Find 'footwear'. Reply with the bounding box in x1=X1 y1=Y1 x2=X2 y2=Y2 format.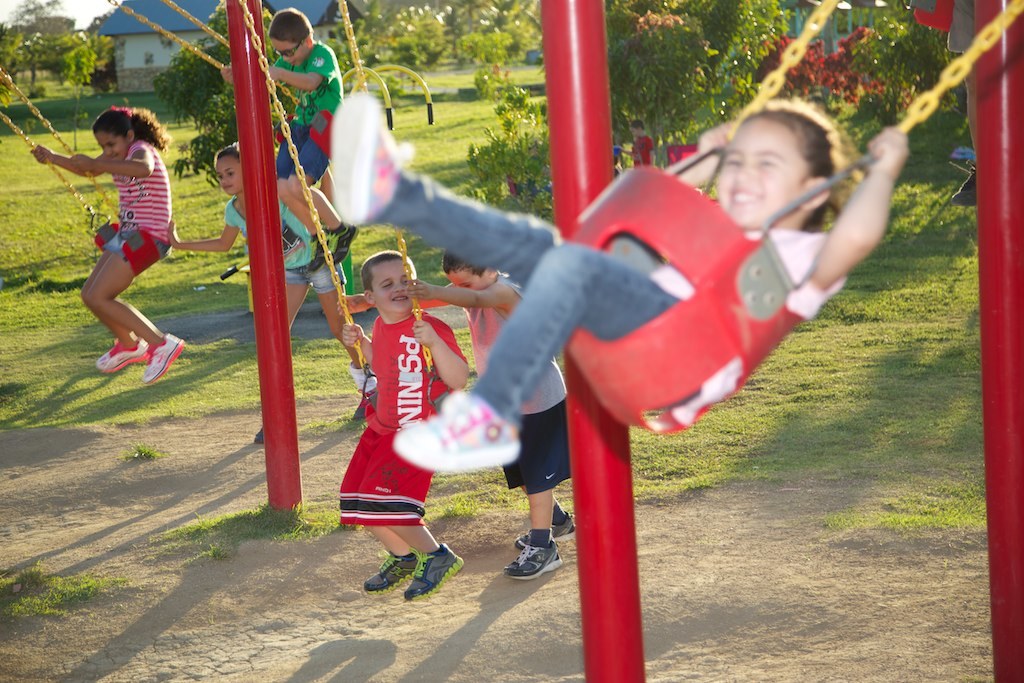
x1=402 y1=538 x2=466 y2=606.
